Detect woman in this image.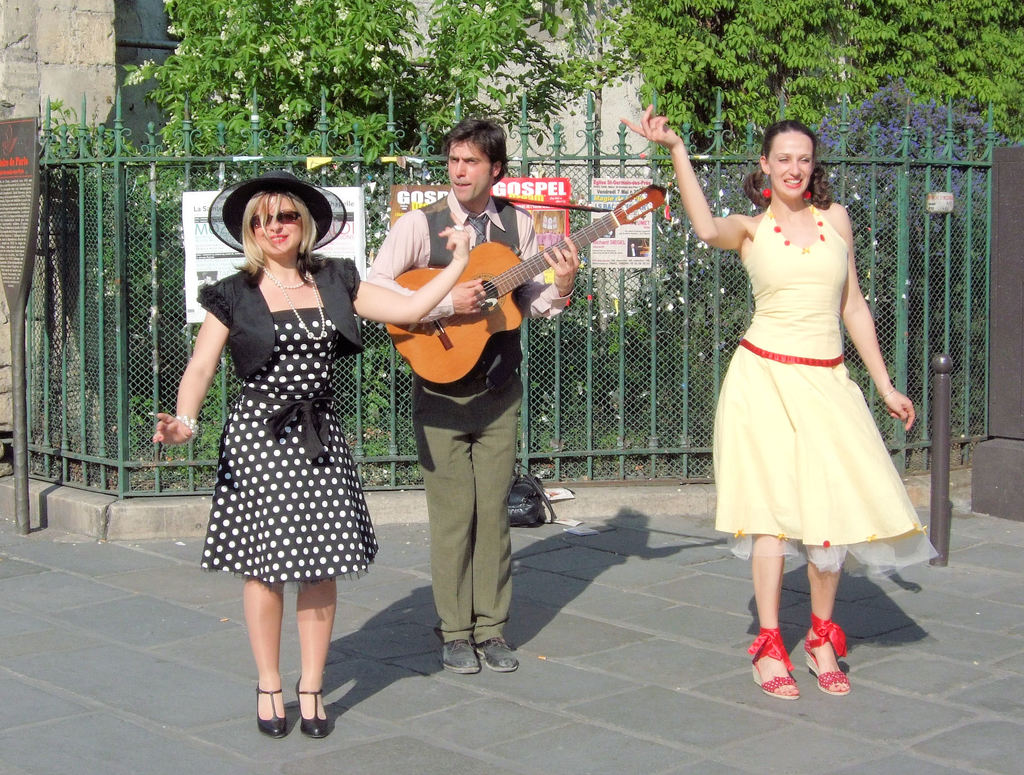
Detection: box=[143, 170, 474, 740].
